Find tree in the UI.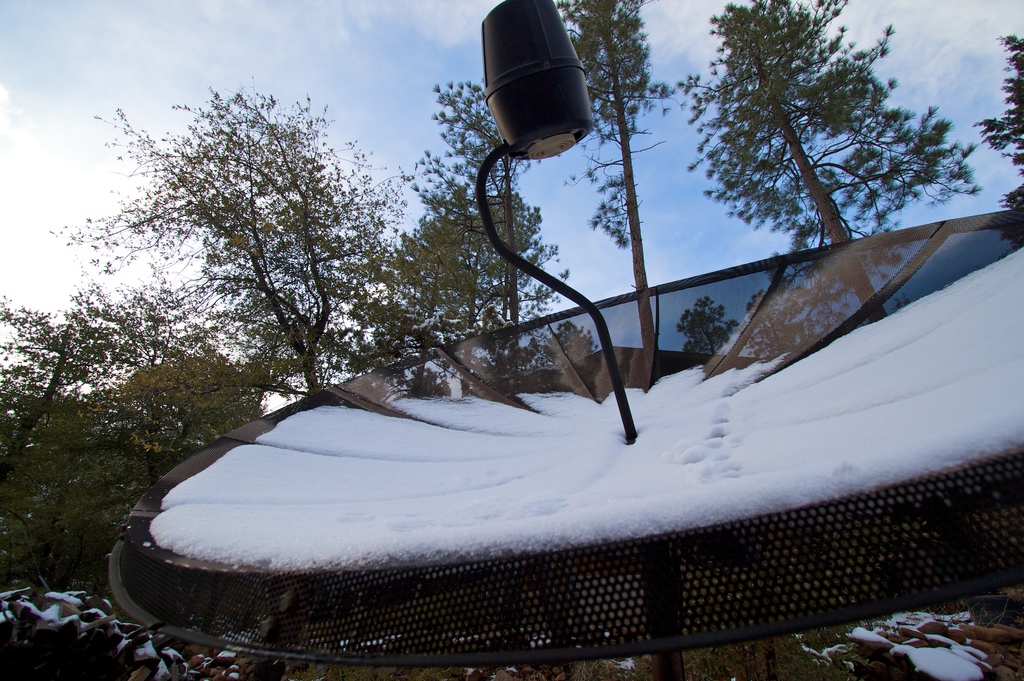
UI element at locate(550, 0, 677, 362).
